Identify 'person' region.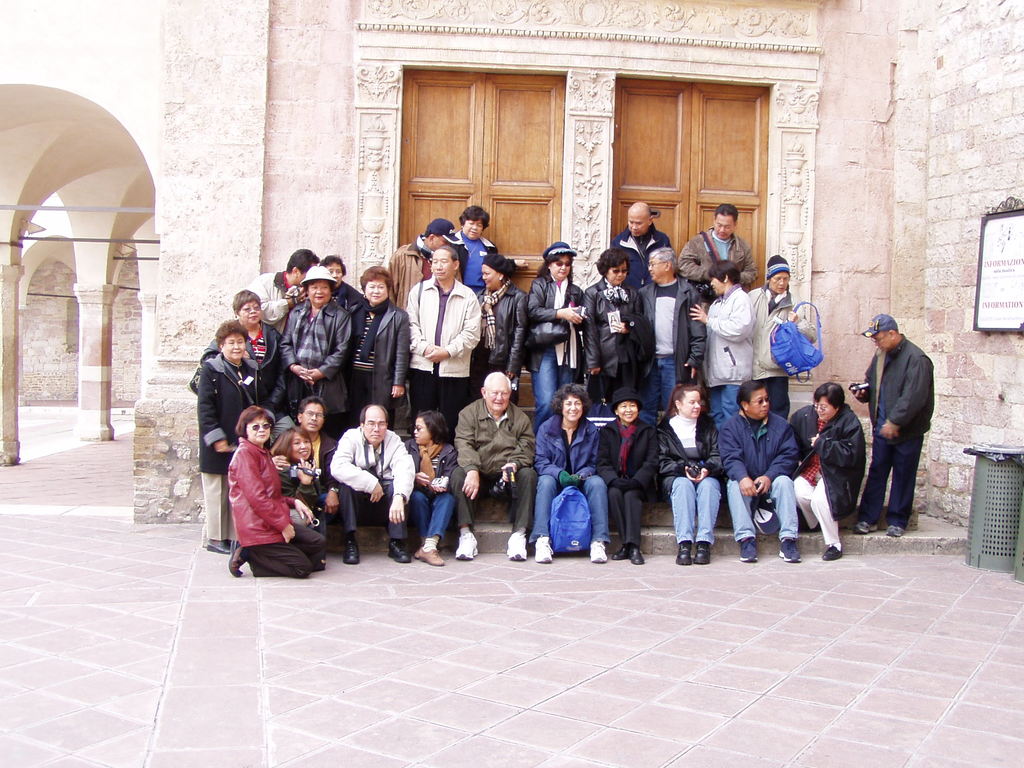
Region: x1=603 y1=195 x2=671 y2=287.
